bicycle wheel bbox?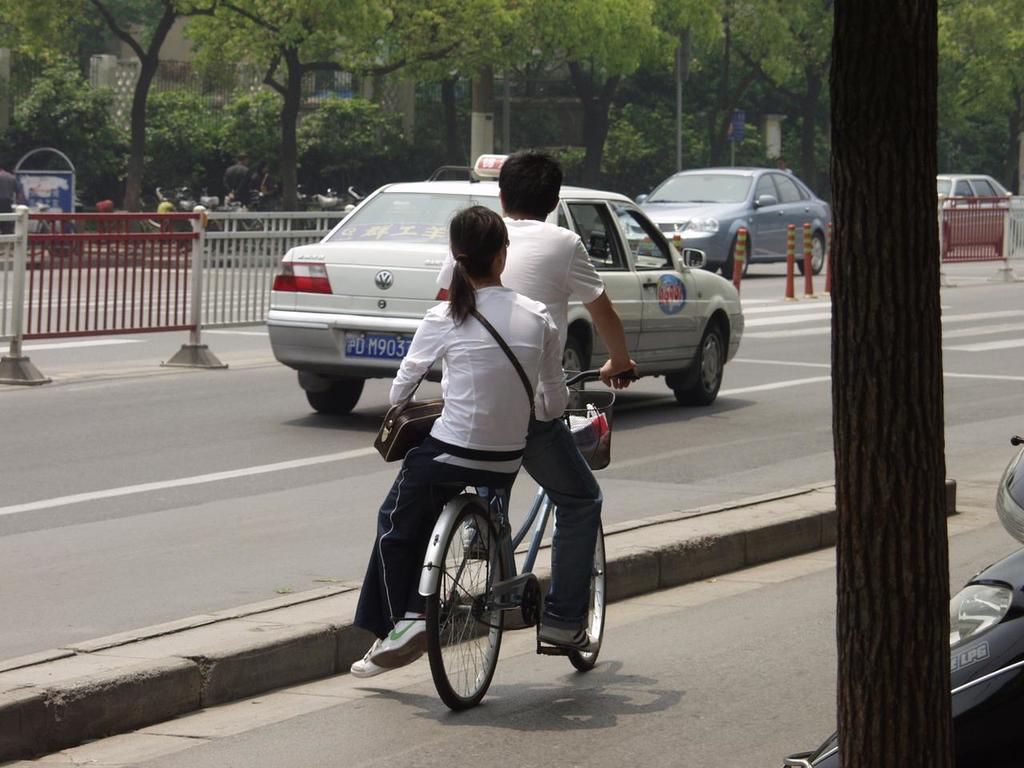
rect(556, 487, 608, 670)
